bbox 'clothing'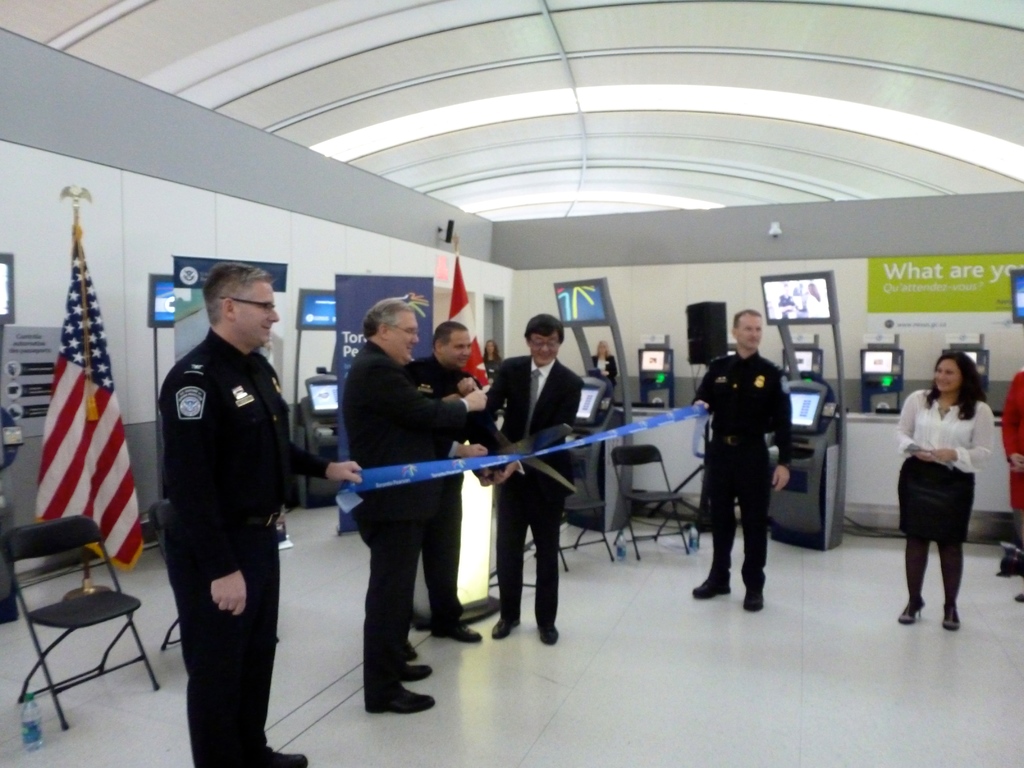
{"x1": 1001, "y1": 369, "x2": 1023, "y2": 508}
